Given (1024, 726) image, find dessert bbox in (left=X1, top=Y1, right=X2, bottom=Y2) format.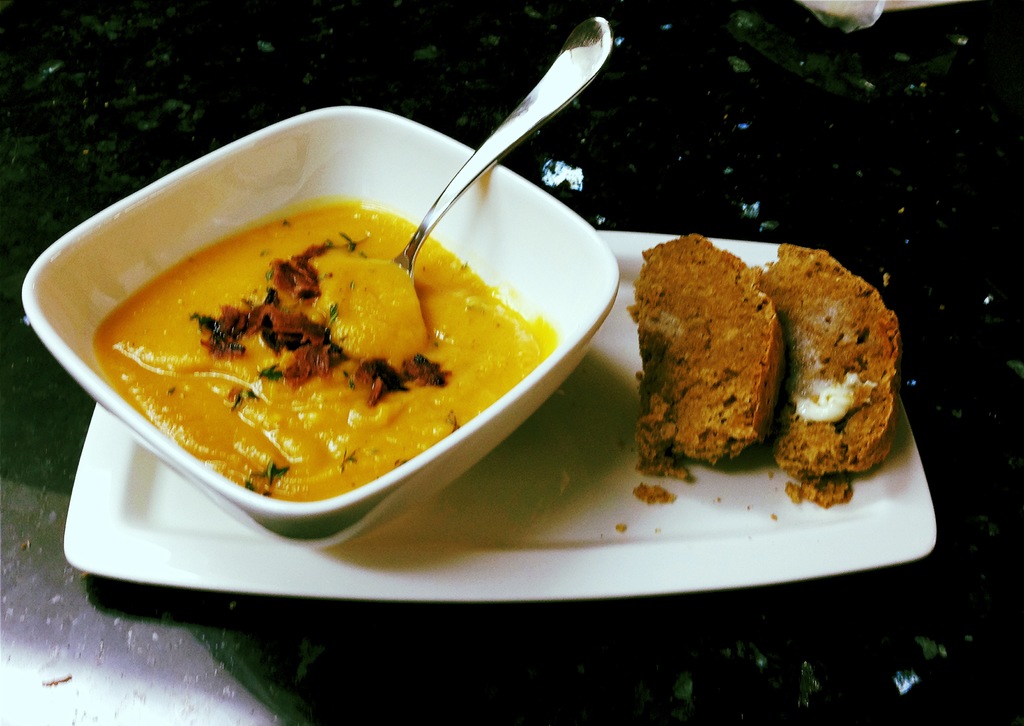
(left=92, top=211, right=541, bottom=508).
